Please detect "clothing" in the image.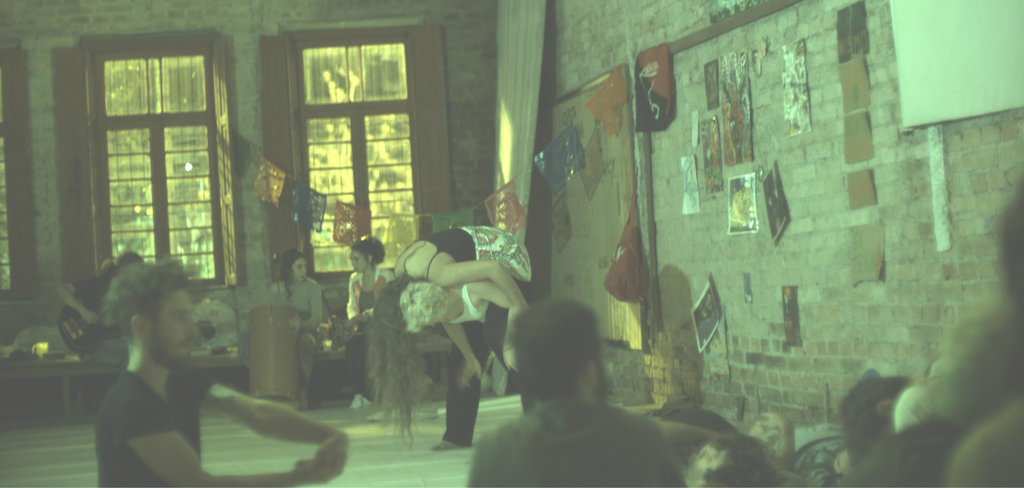
467 398 685 487.
